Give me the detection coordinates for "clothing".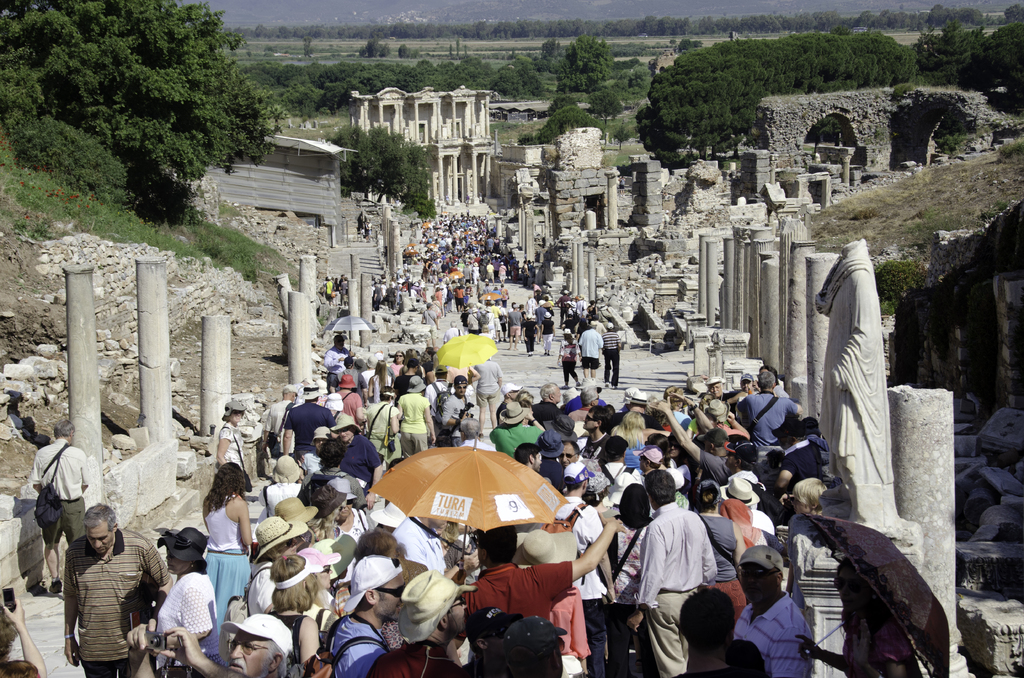
[left=347, top=506, right=365, bottom=529].
